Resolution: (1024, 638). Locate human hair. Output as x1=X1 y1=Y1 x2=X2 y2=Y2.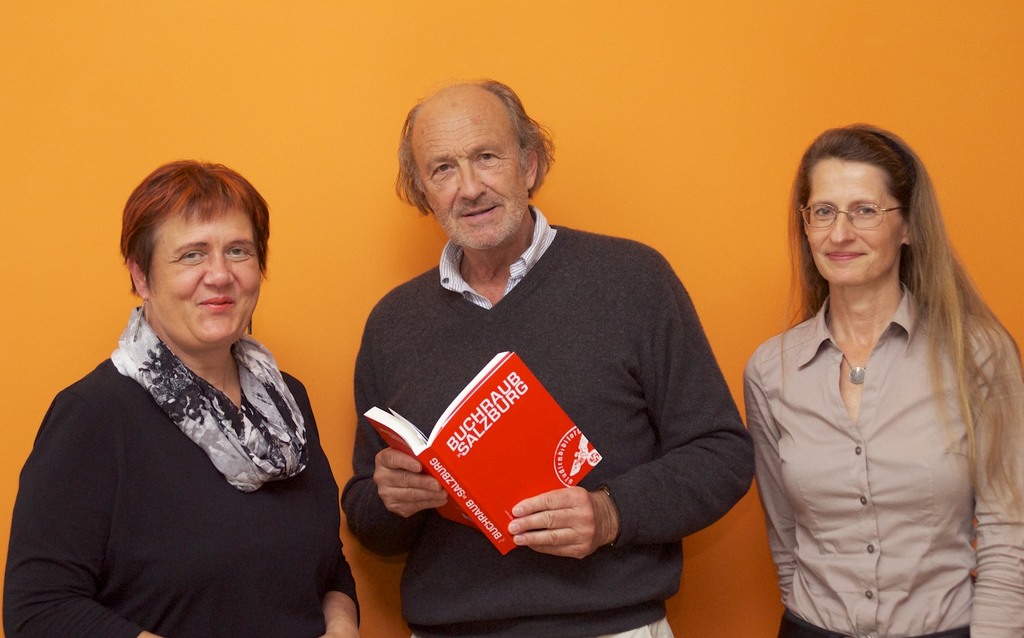
x1=117 y1=157 x2=271 y2=300.
